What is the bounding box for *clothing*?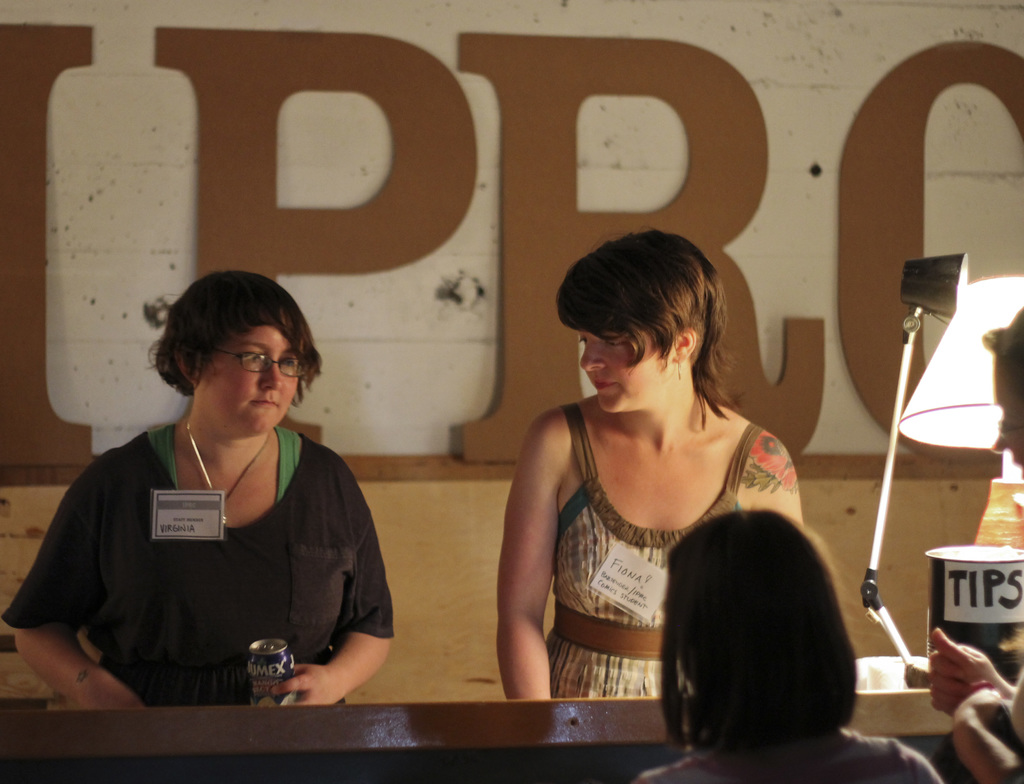
2 412 387 704.
